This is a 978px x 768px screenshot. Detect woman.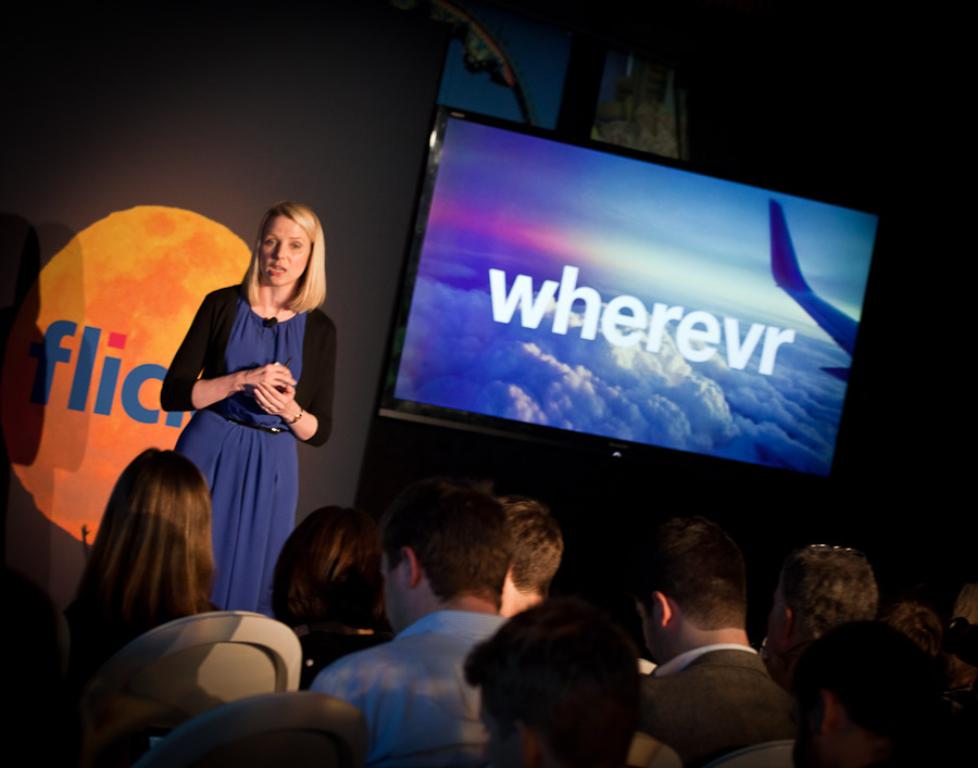
[left=264, top=508, right=386, bottom=672].
